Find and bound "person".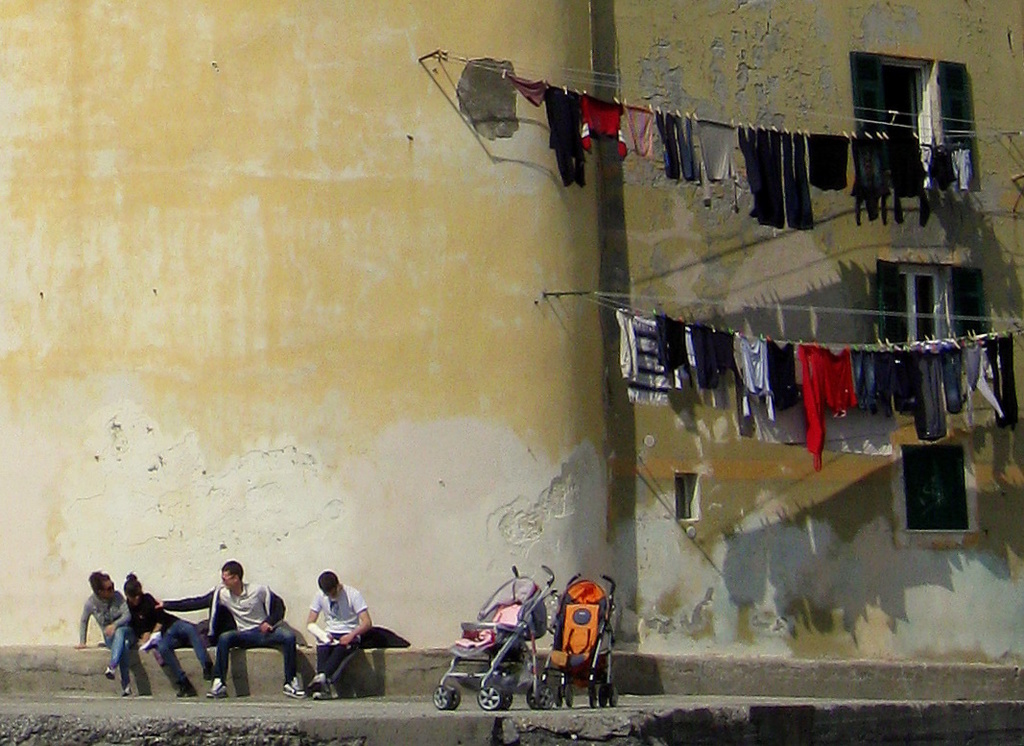
Bound: 306 569 376 696.
